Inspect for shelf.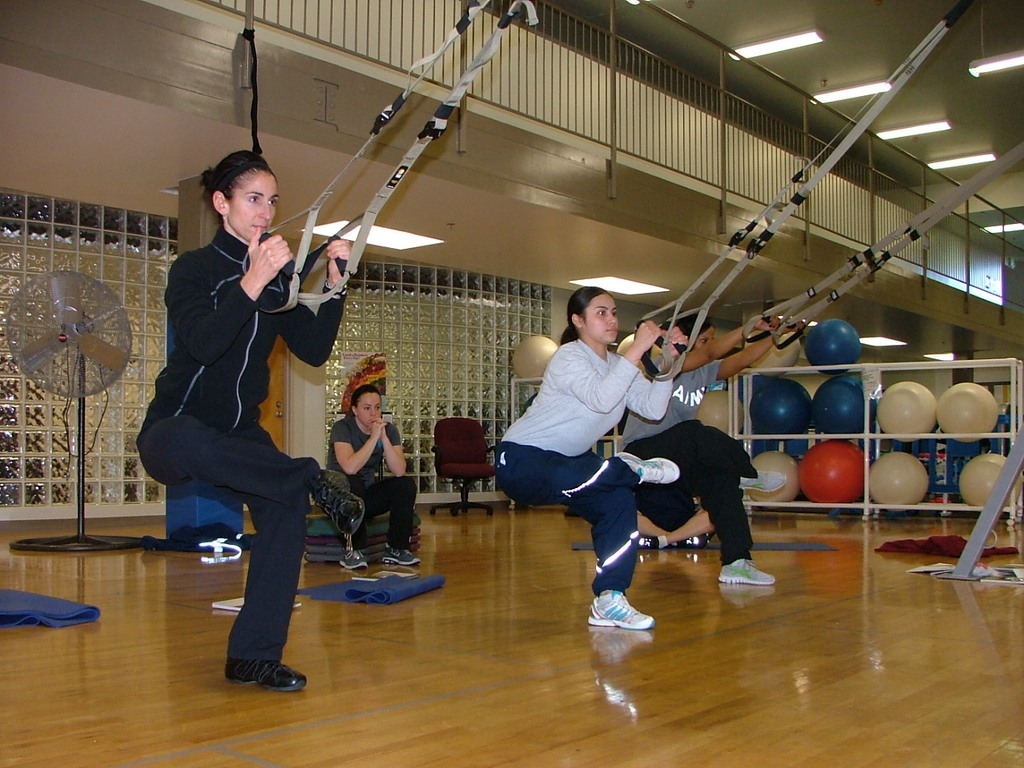
Inspection: 506, 367, 631, 509.
